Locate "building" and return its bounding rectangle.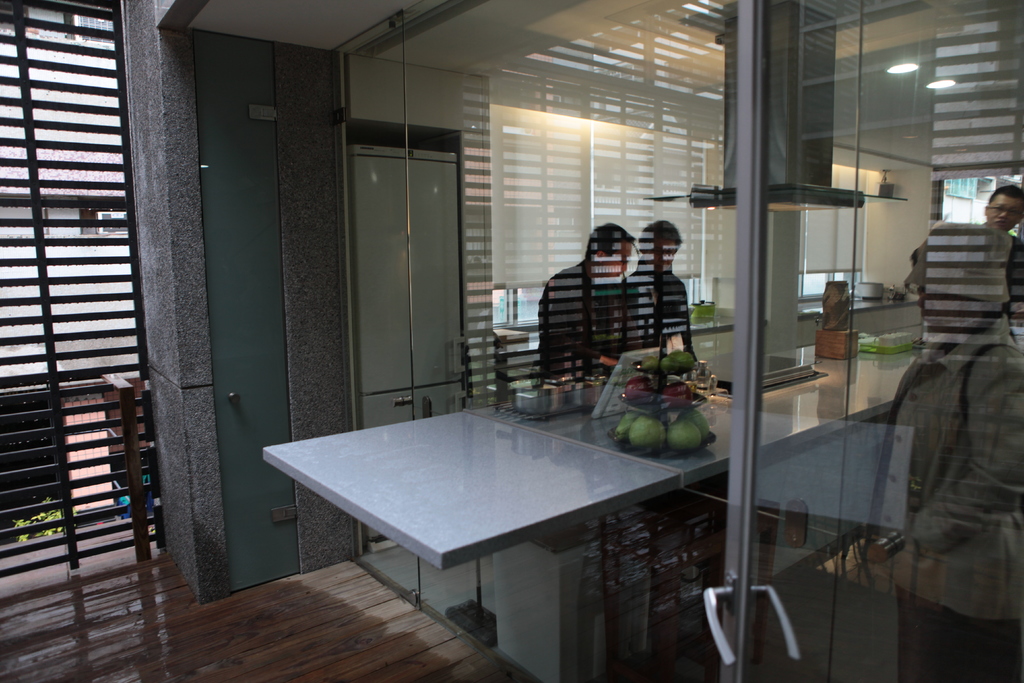
box=[0, 0, 1023, 682].
